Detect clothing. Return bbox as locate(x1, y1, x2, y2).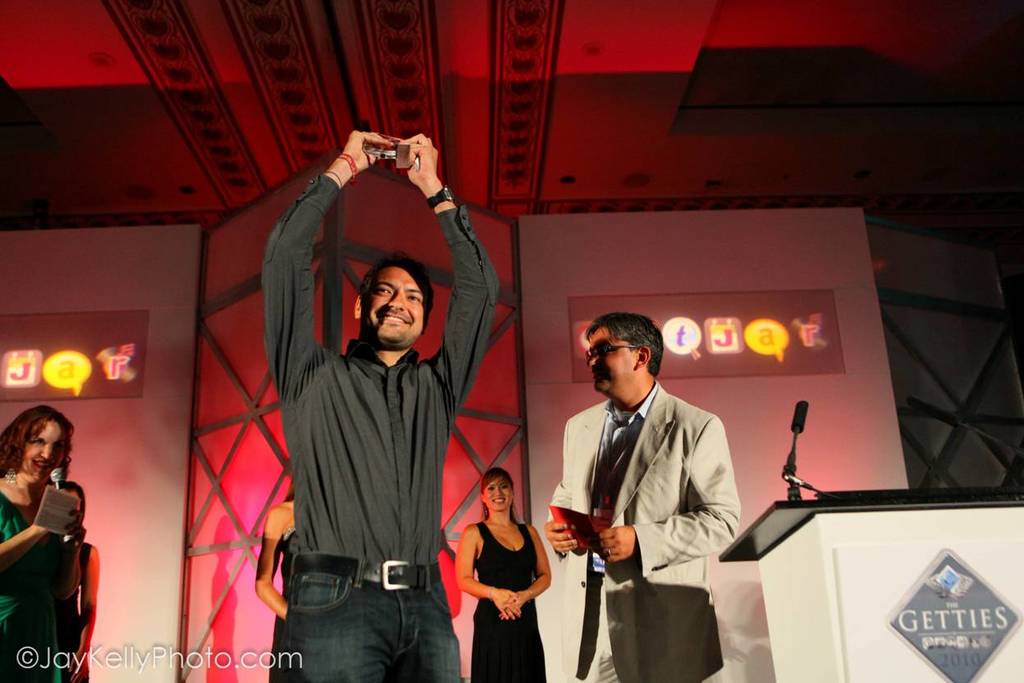
locate(473, 516, 551, 682).
